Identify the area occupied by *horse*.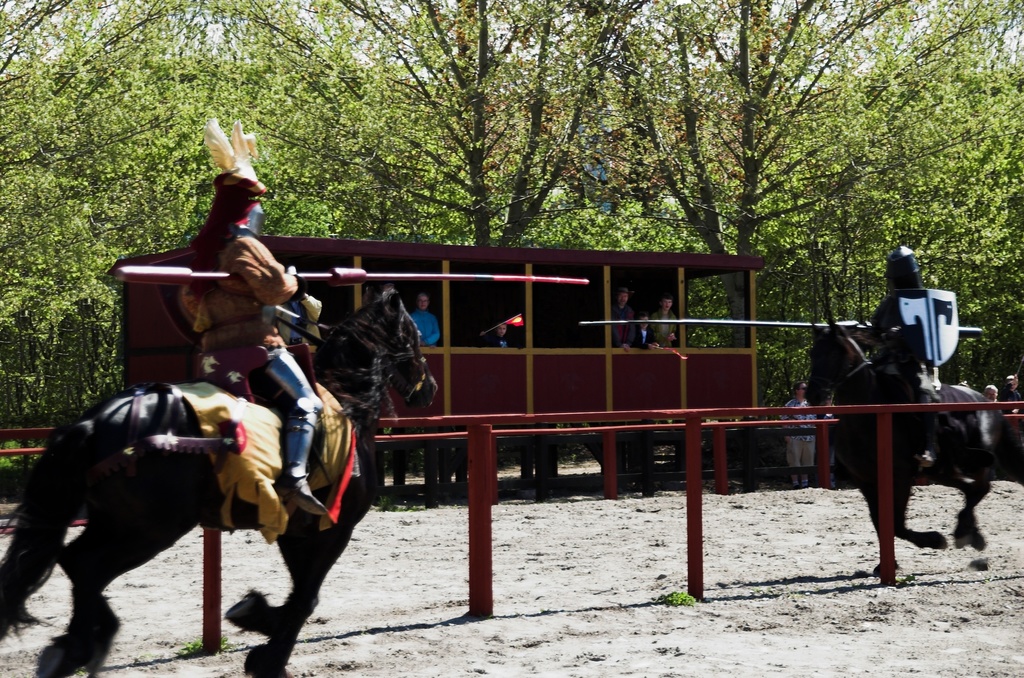
Area: (x1=0, y1=282, x2=439, y2=677).
